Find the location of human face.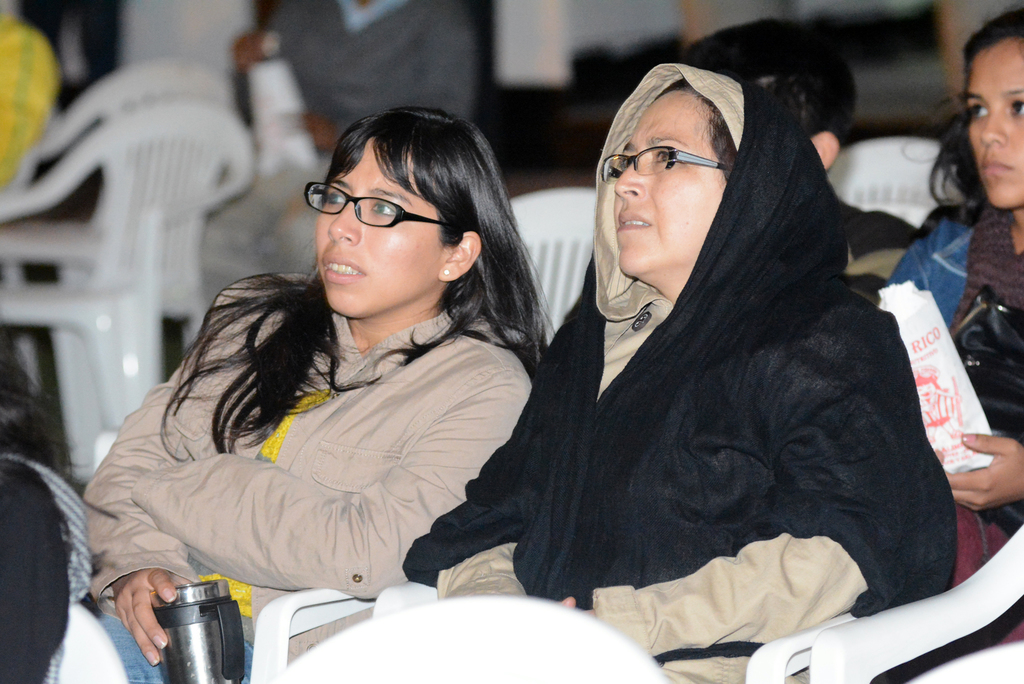
Location: box=[614, 91, 725, 277].
